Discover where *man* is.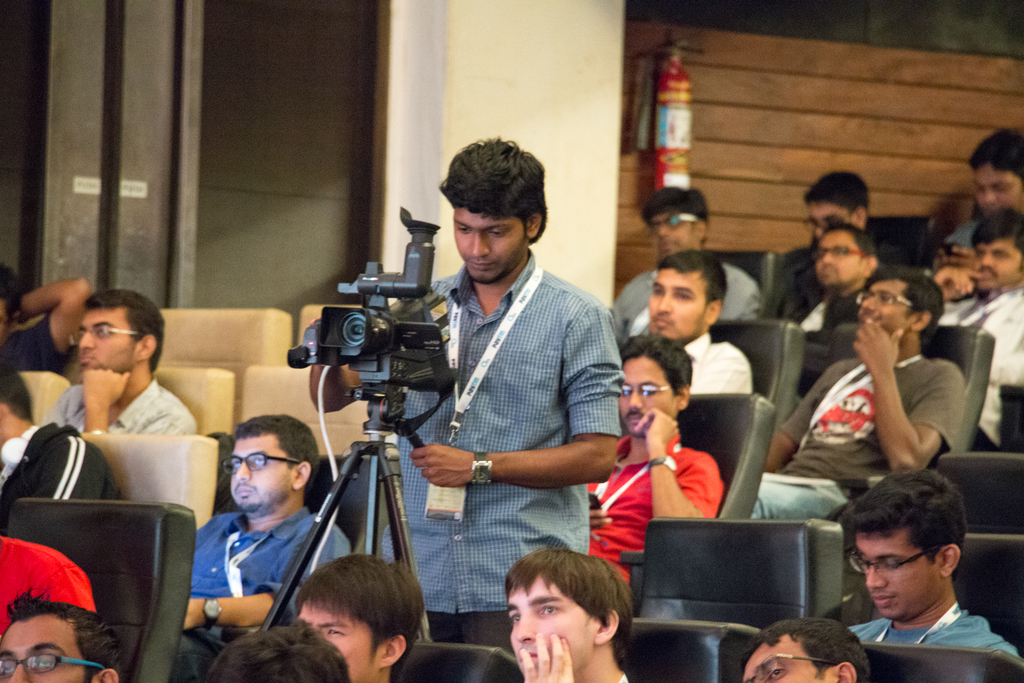
Discovered at rect(763, 222, 896, 358).
